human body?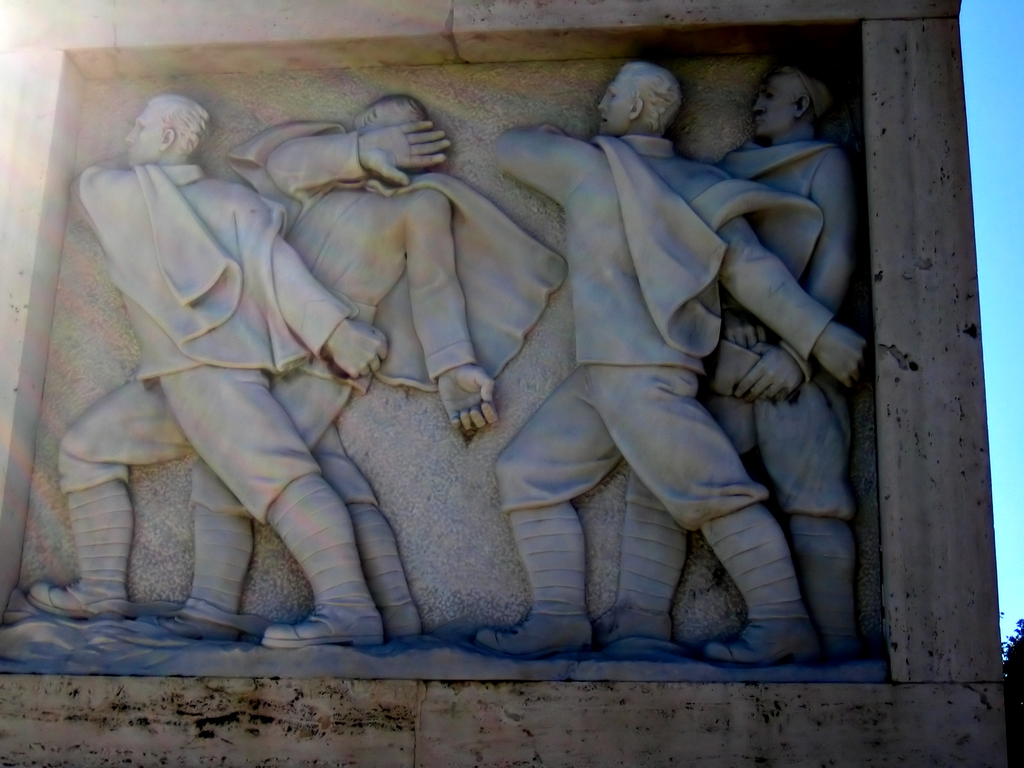
left=464, top=58, right=847, bottom=615
